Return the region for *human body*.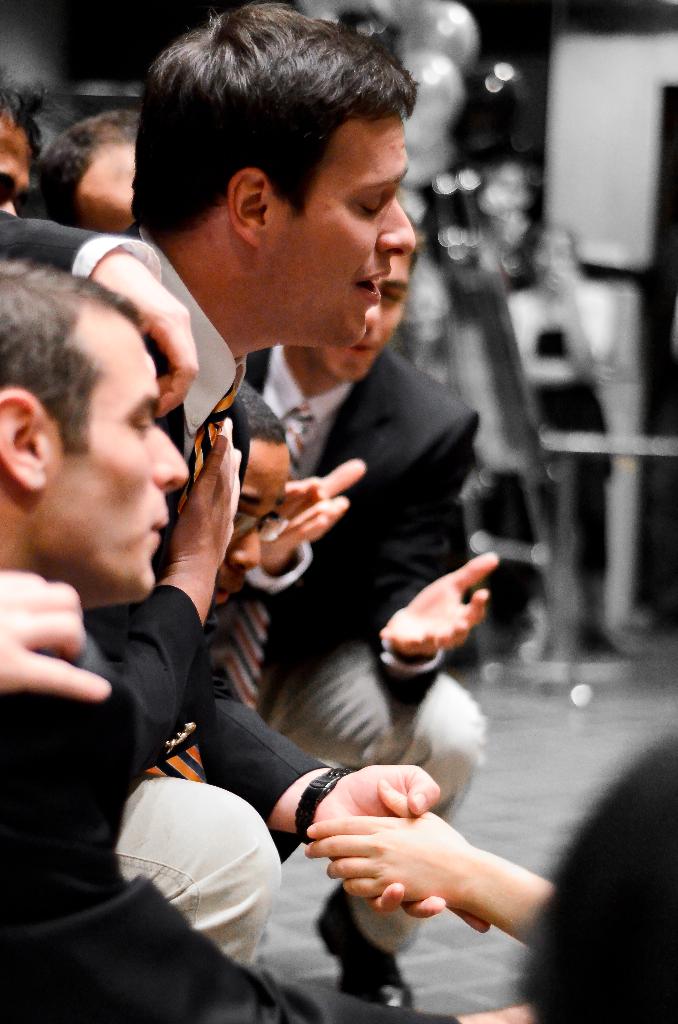
locate(0, 422, 510, 1023).
